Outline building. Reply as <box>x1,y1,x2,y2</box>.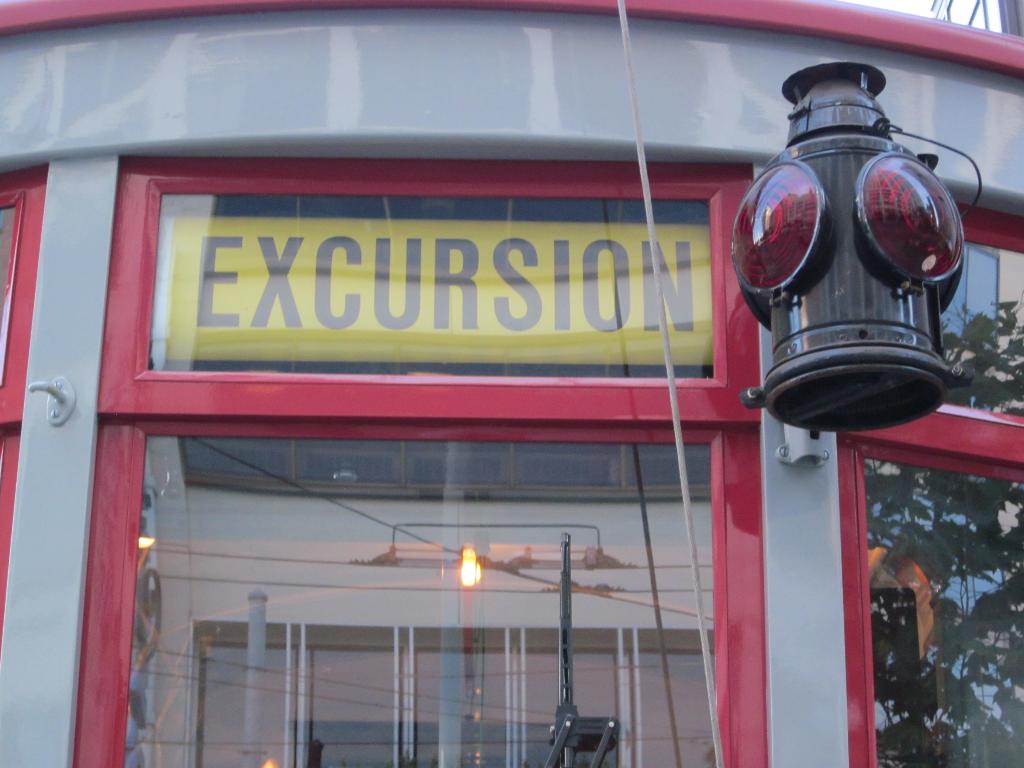
<box>0,2,1023,767</box>.
